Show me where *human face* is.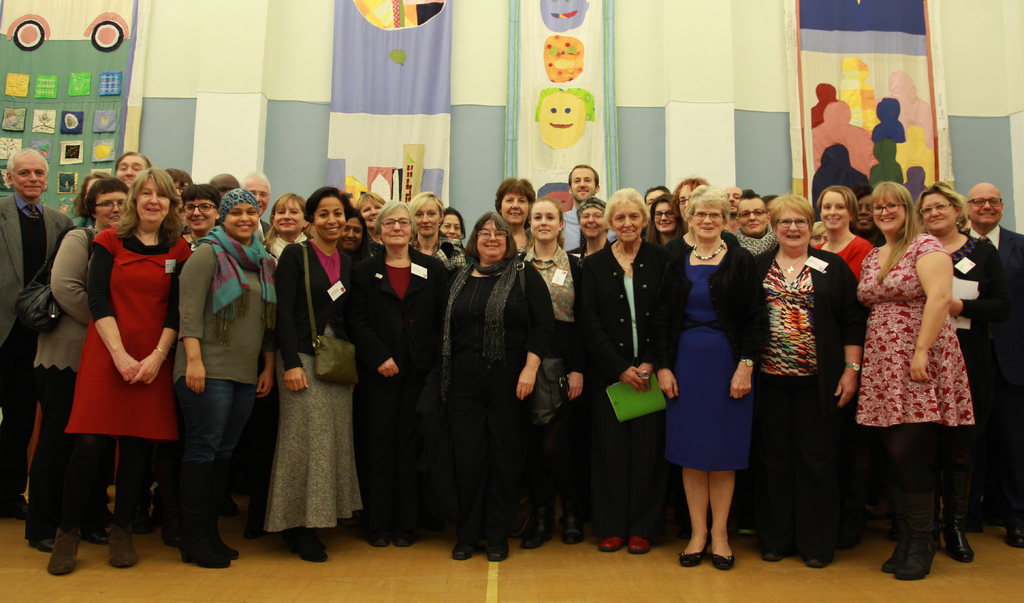
*human face* is at {"x1": 822, "y1": 195, "x2": 849, "y2": 226}.
